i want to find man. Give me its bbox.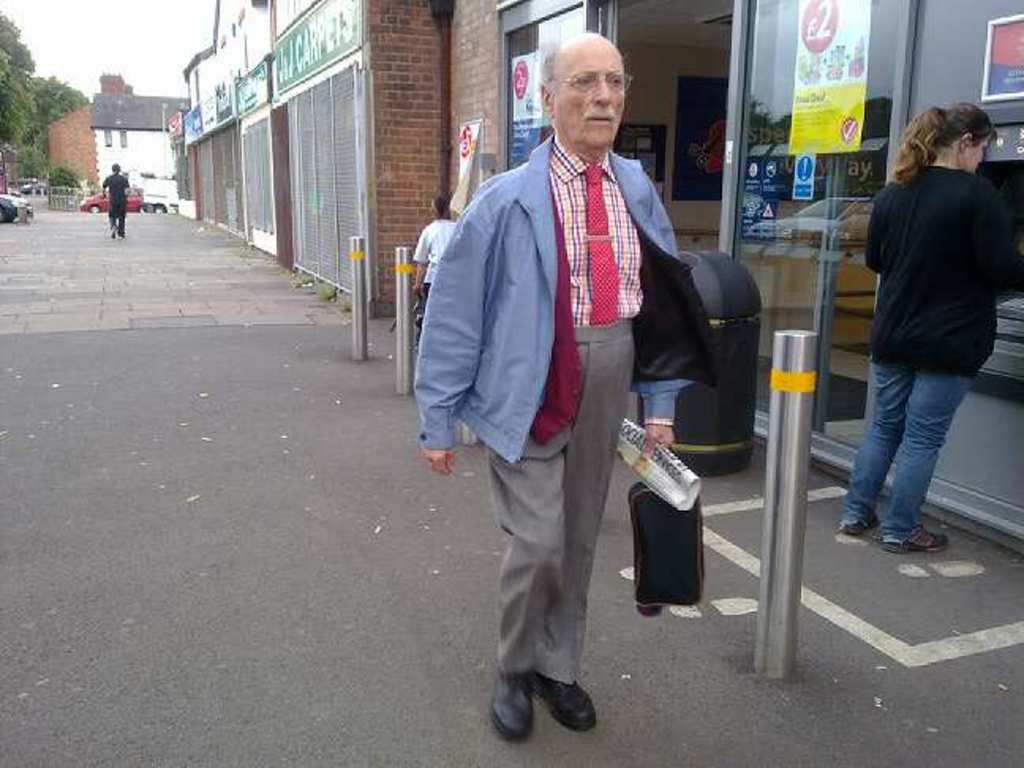
box=[101, 164, 128, 235].
